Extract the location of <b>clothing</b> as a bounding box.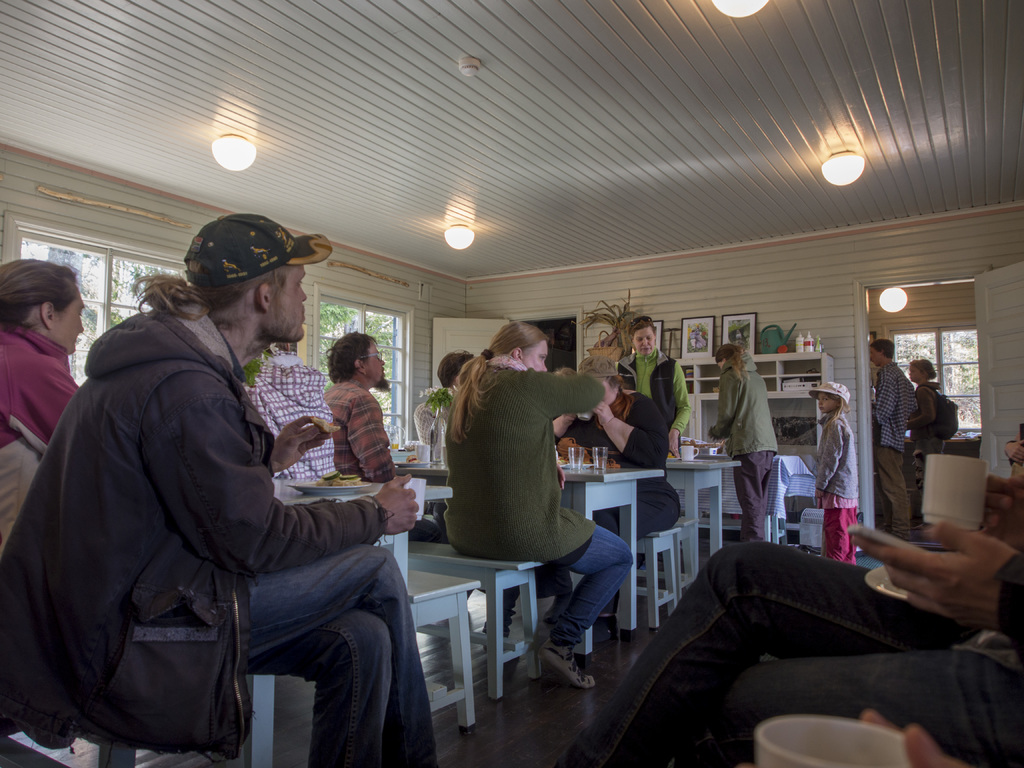
[817,408,867,557].
